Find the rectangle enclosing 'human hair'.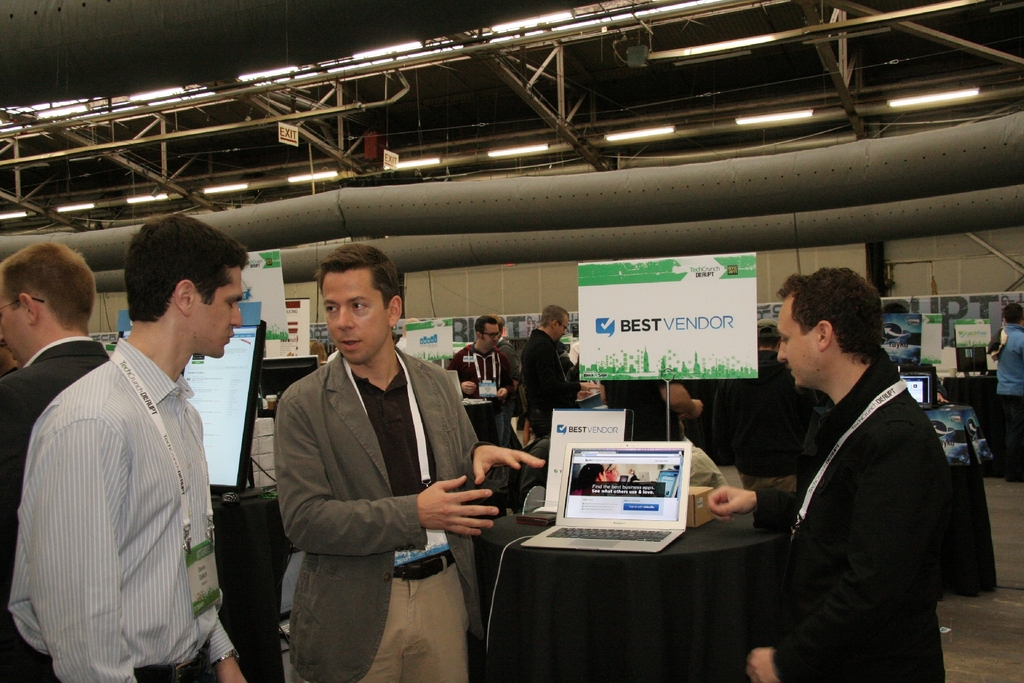
x1=783, y1=276, x2=892, y2=388.
